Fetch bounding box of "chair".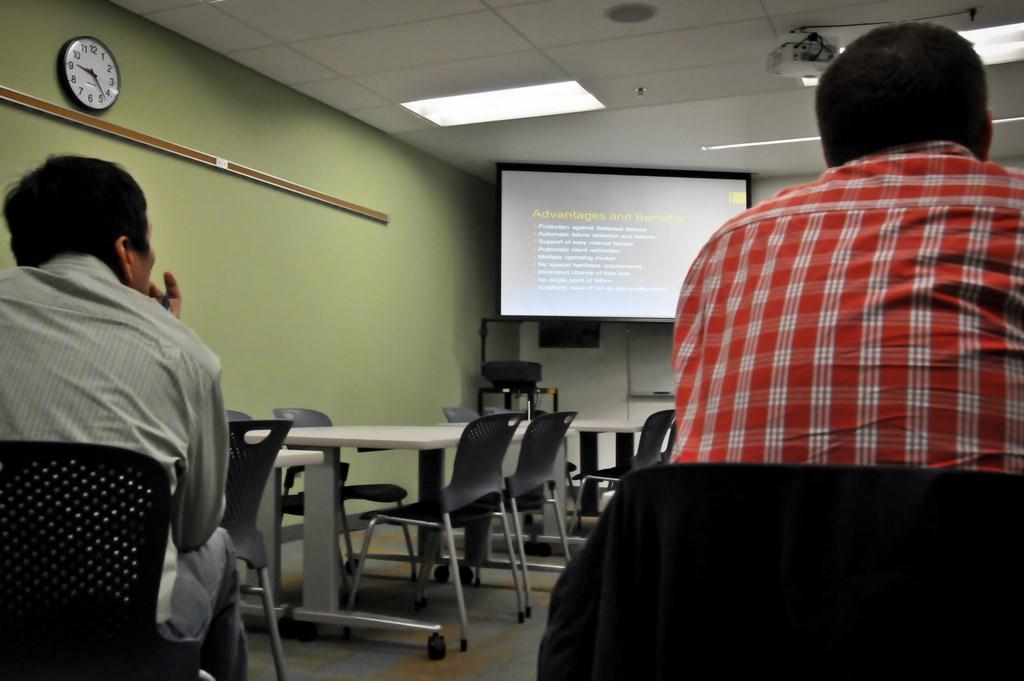
Bbox: locate(336, 415, 523, 652).
